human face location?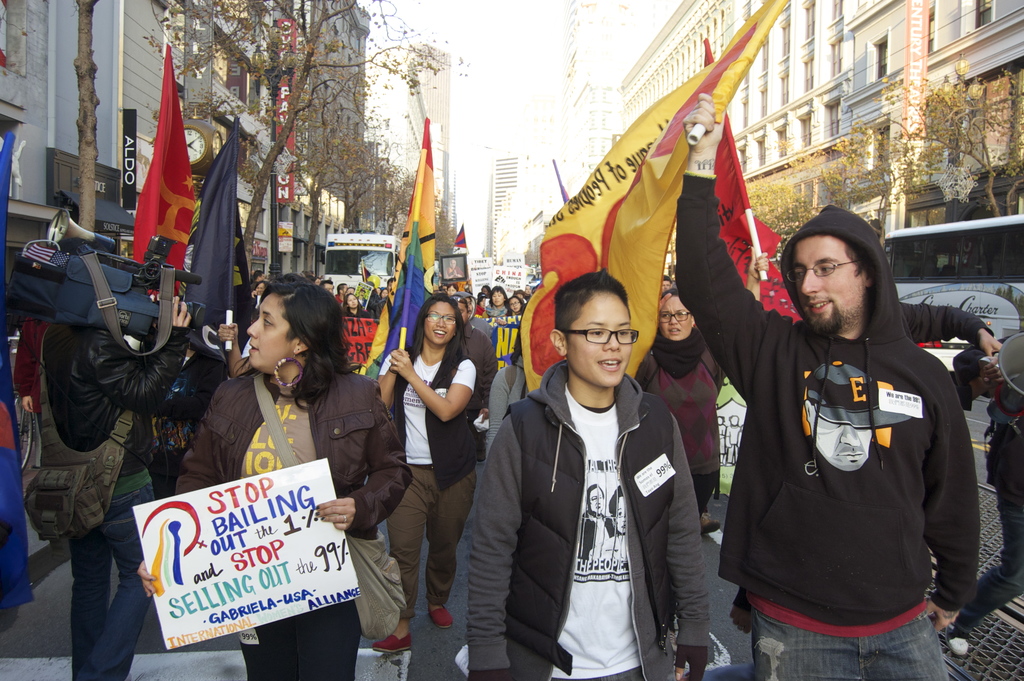
select_region(480, 298, 486, 309)
